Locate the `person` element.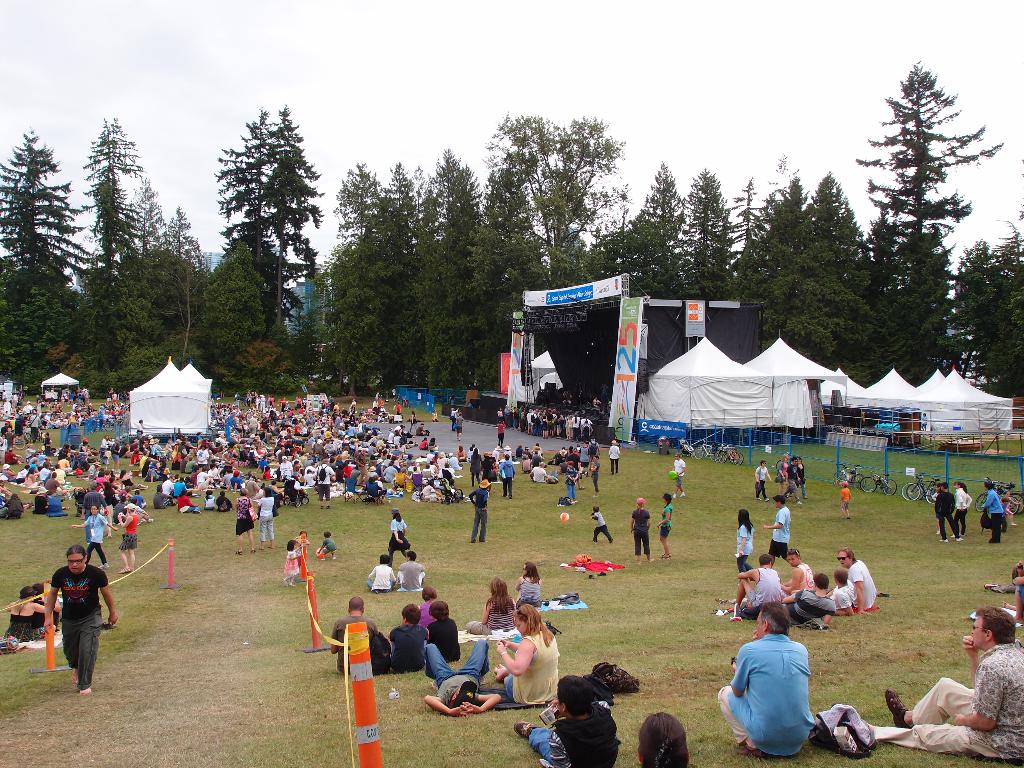
Element bbox: 1000 483 1023 524.
